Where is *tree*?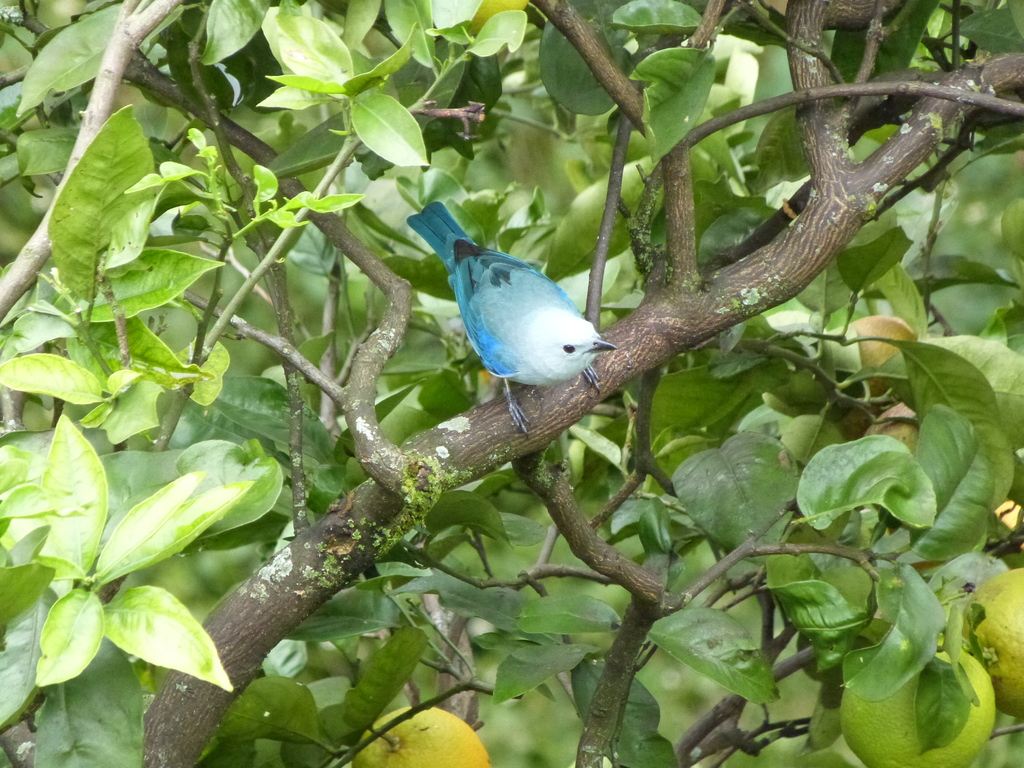
bbox=(13, 13, 1023, 743).
